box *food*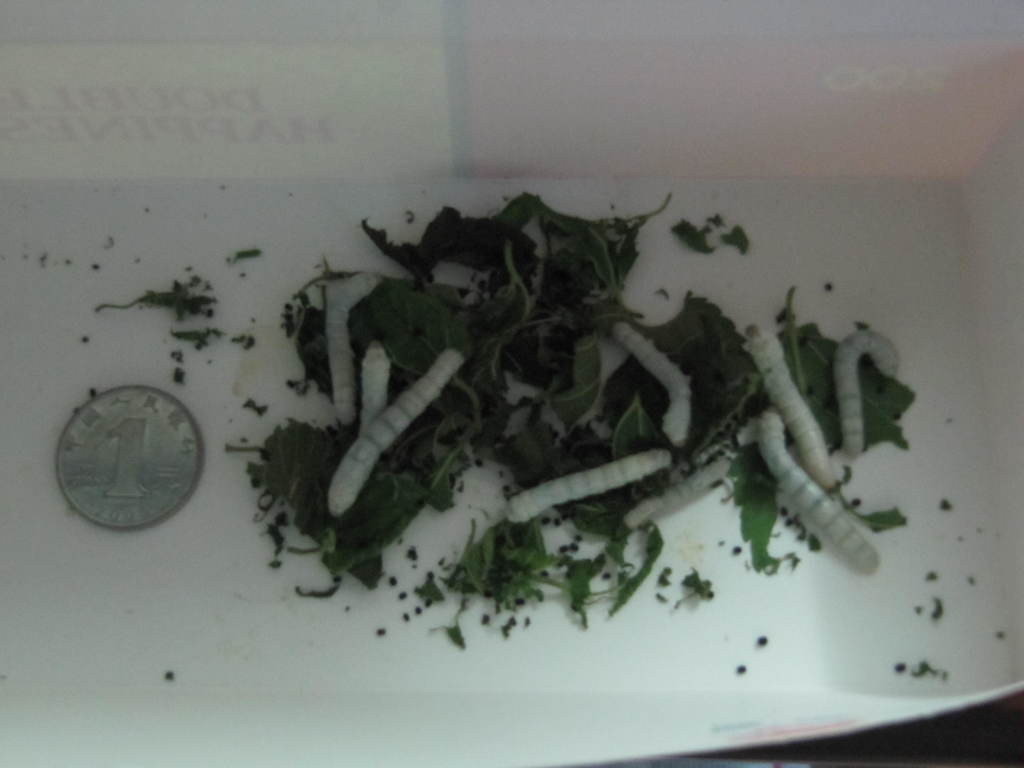
941,498,952,509
